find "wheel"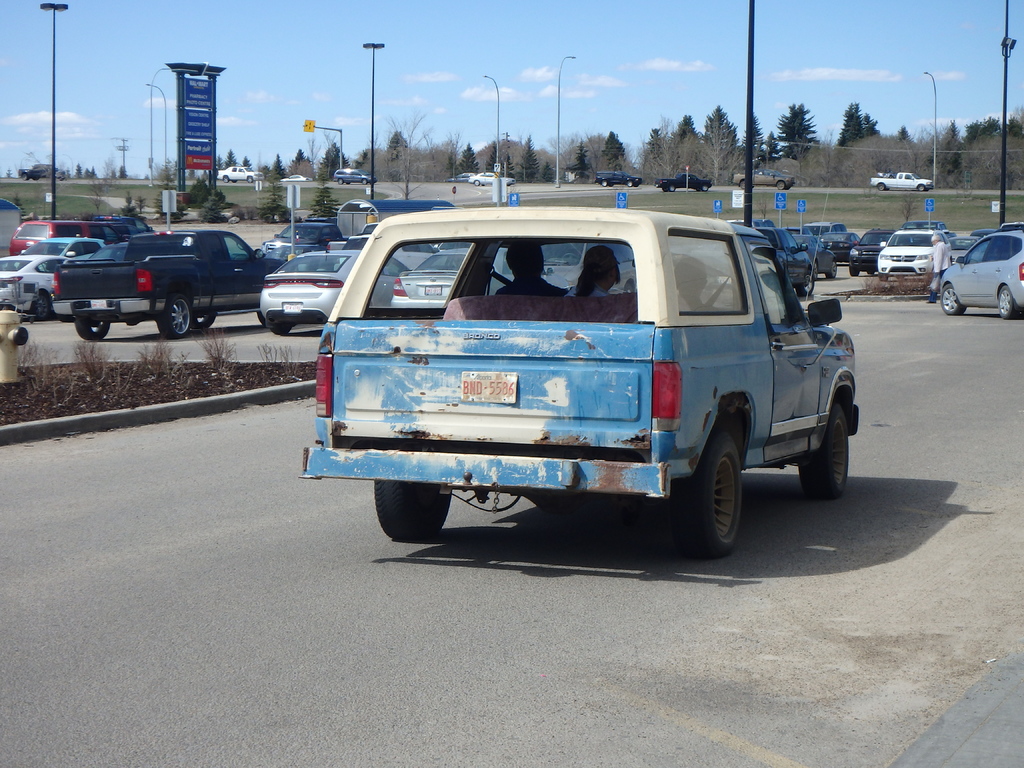
<bbox>701, 182, 709, 191</bbox>
